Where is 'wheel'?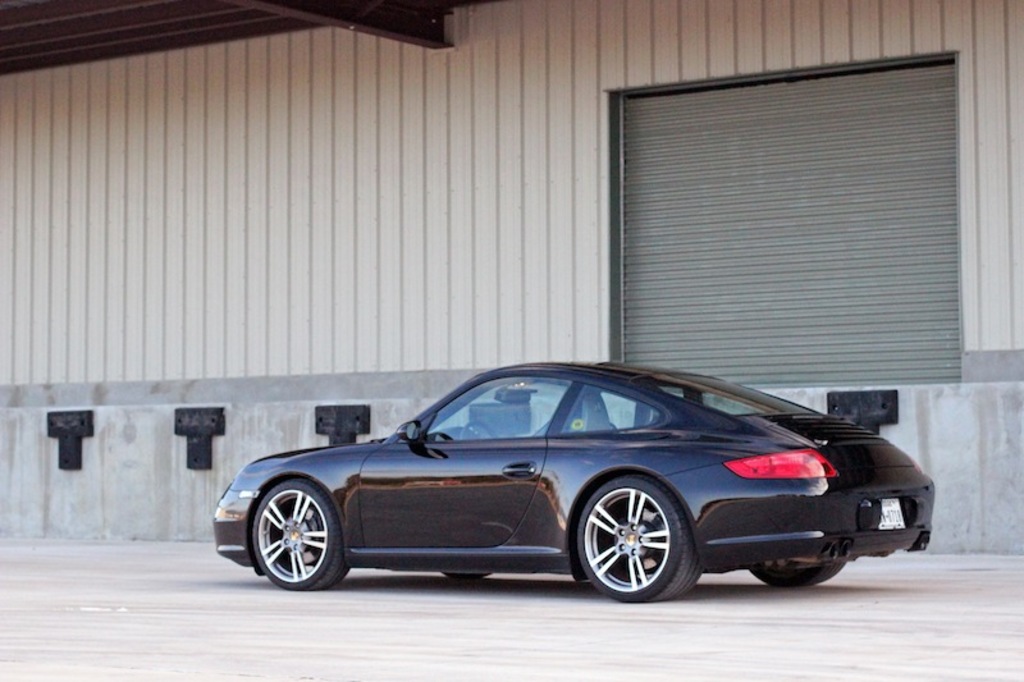
box(253, 479, 346, 591).
